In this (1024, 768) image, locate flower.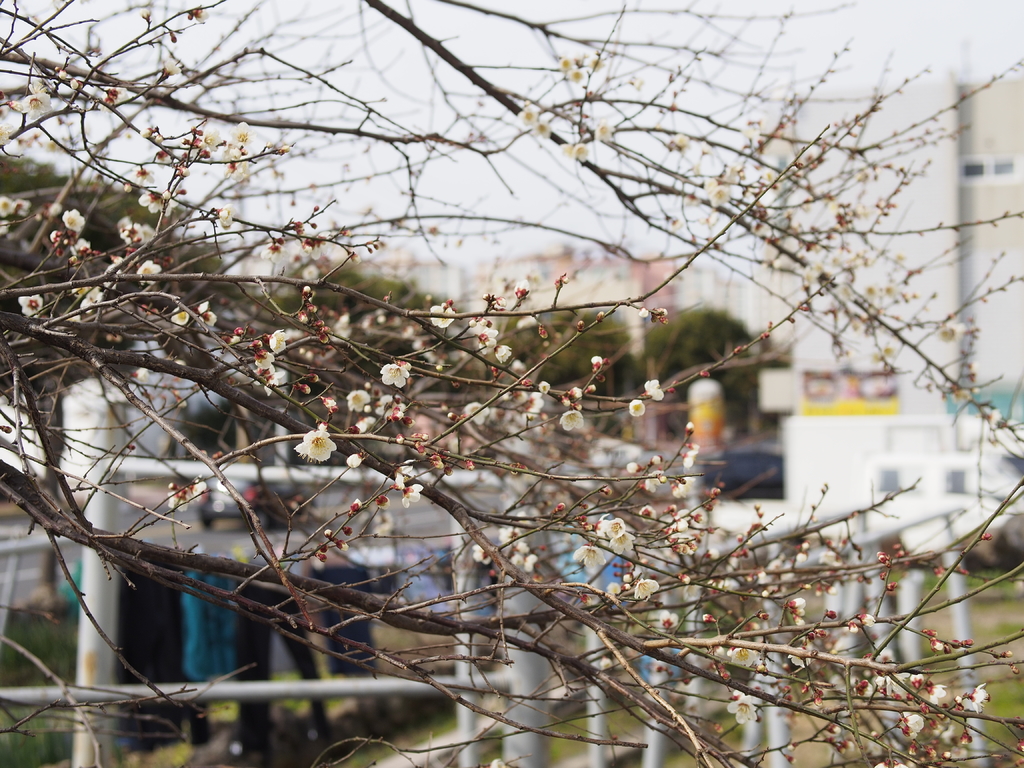
Bounding box: detection(536, 122, 551, 138).
